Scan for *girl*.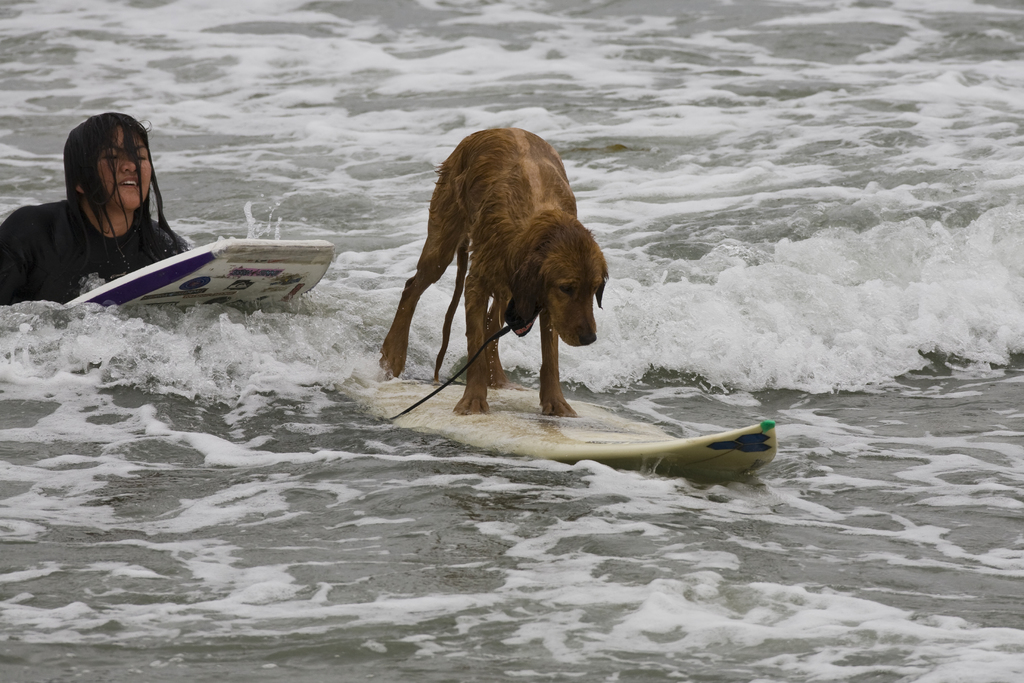
Scan result: (0,104,195,301).
